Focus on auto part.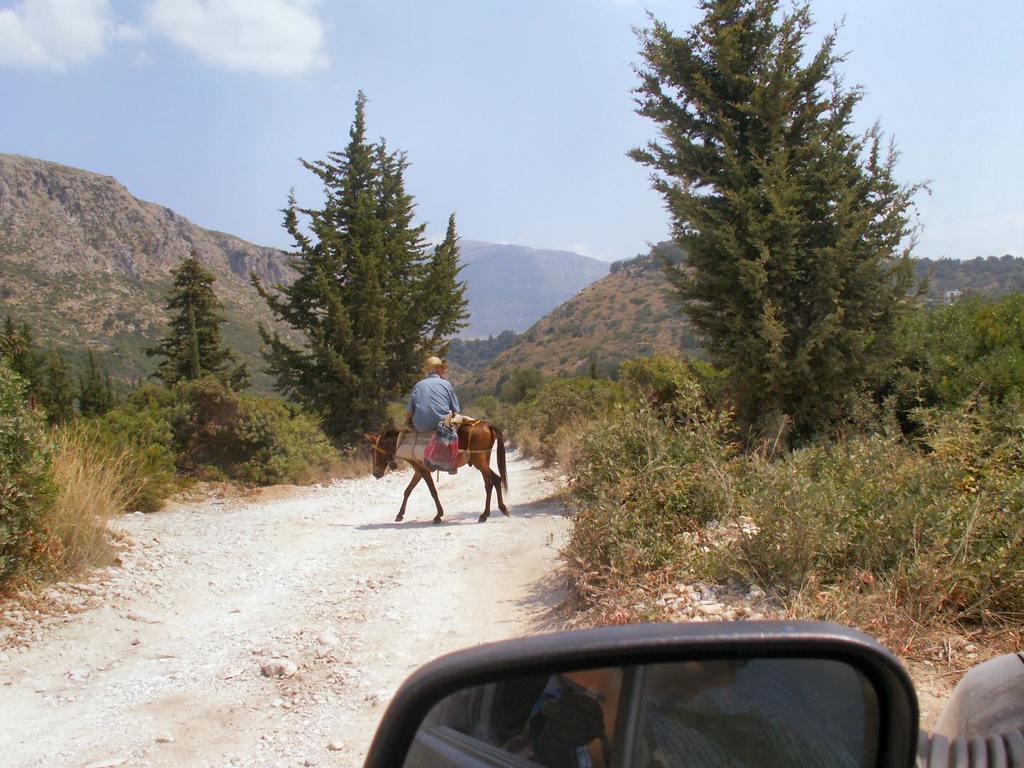
Focused at [308,617,972,767].
